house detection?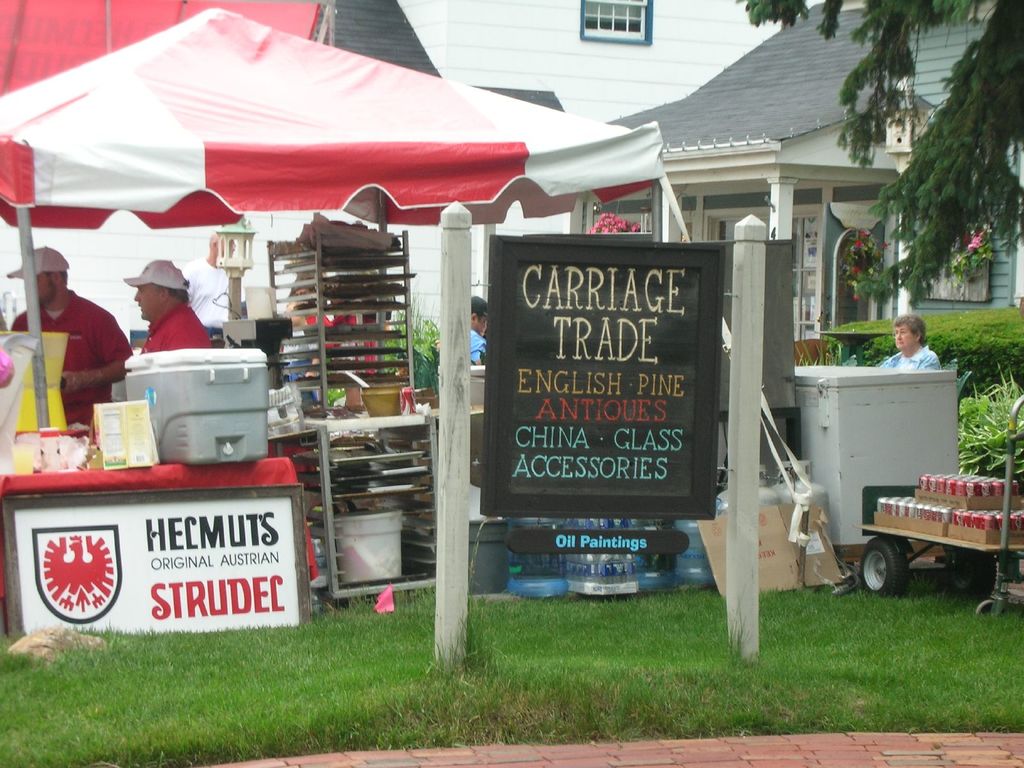
(x1=310, y1=0, x2=829, y2=362)
